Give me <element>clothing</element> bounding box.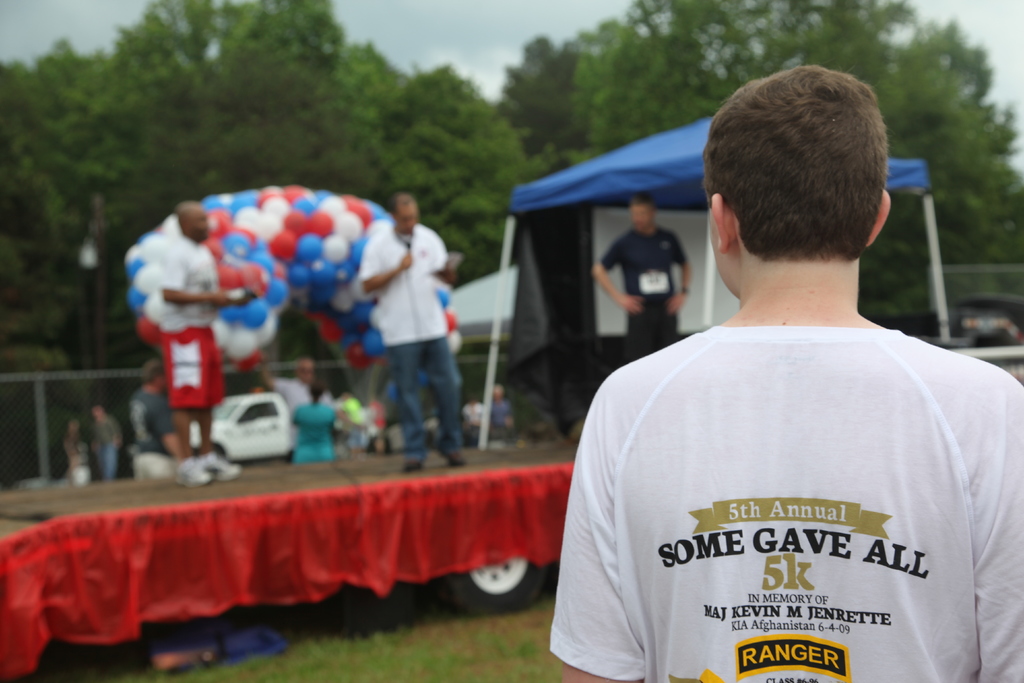
{"x1": 359, "y1": 220, "x2": 464, "y2": 457}.
